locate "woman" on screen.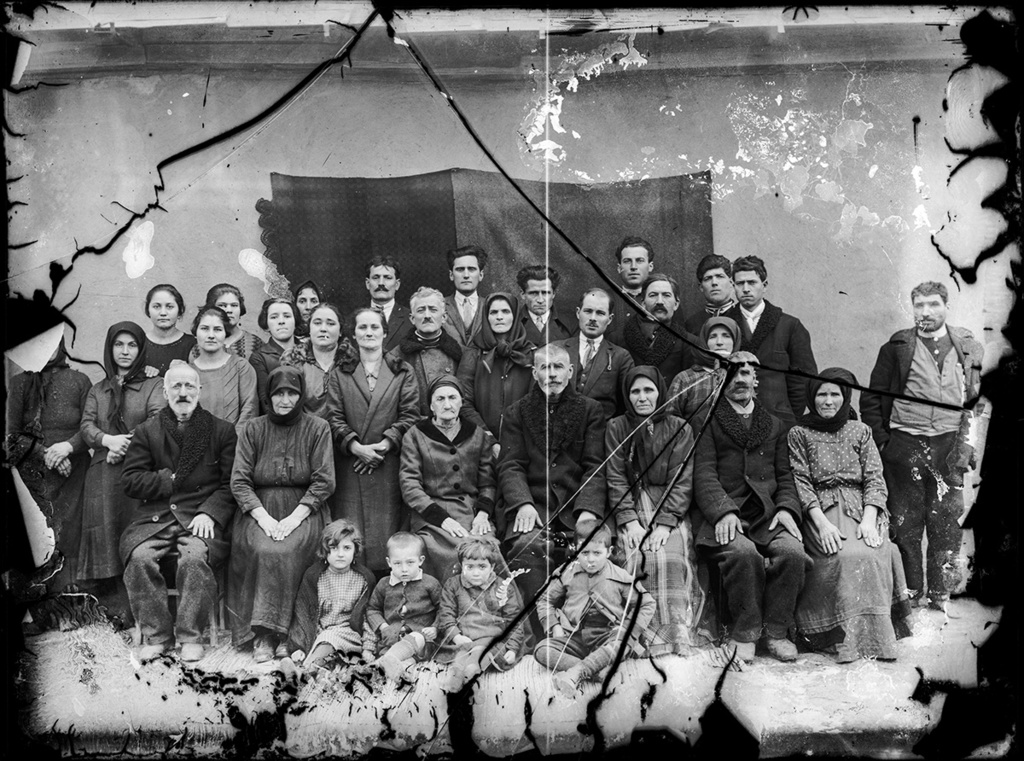
On screen at BBox(295, 284, 319, 321).
